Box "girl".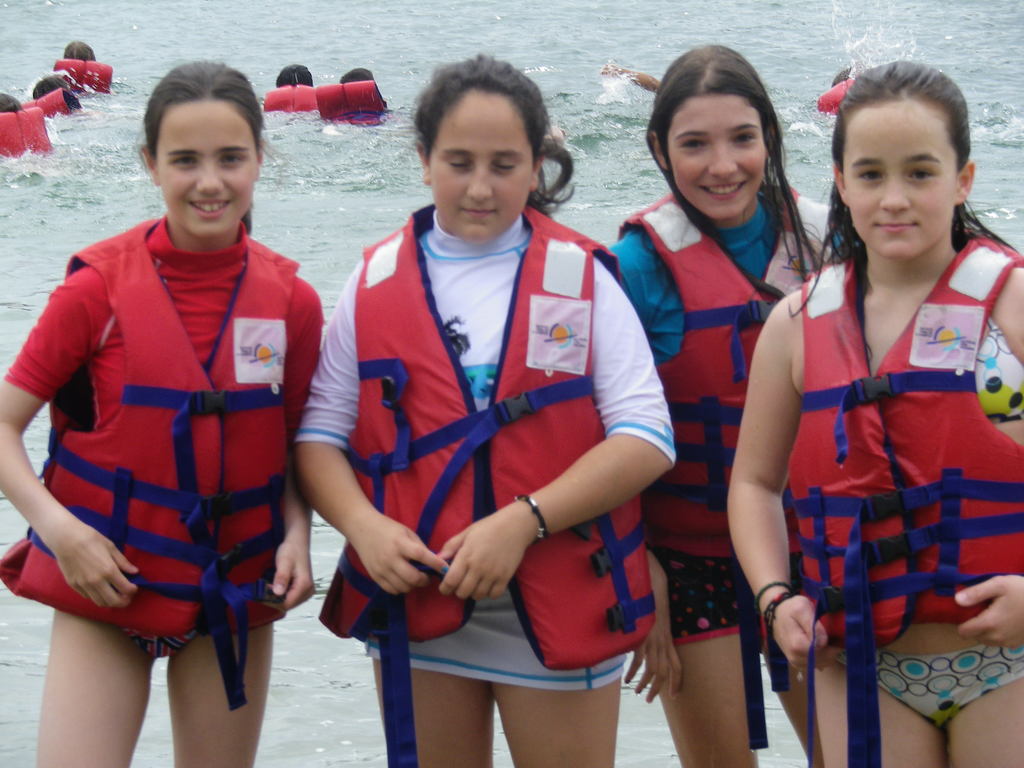
[607, 45, 838, 767].
